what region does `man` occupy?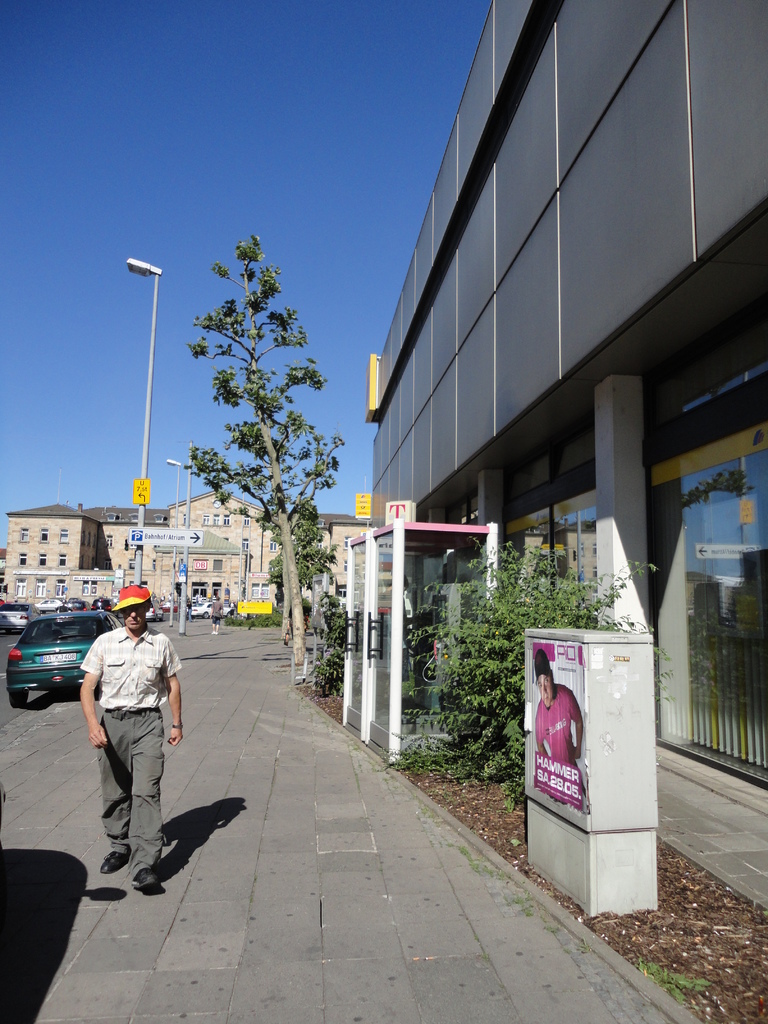
[x1=79, y1=590, x2=177, y2=892].
